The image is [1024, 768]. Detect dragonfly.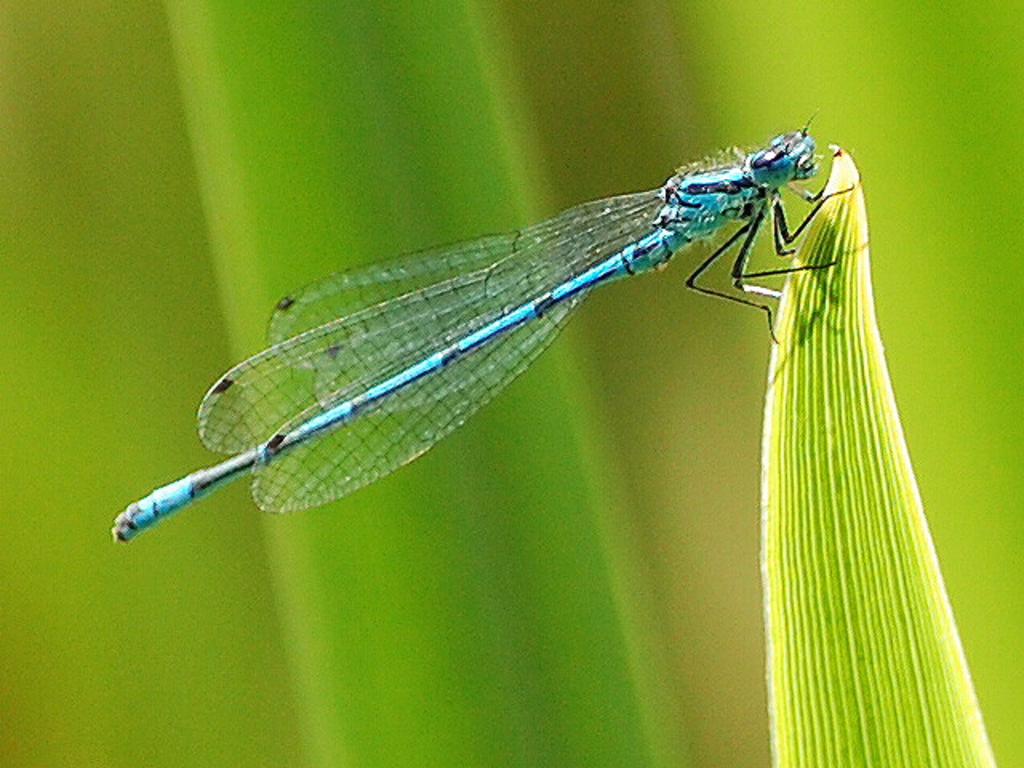
Detection: <bbox>106, 106, 861, 547</bbox>.
